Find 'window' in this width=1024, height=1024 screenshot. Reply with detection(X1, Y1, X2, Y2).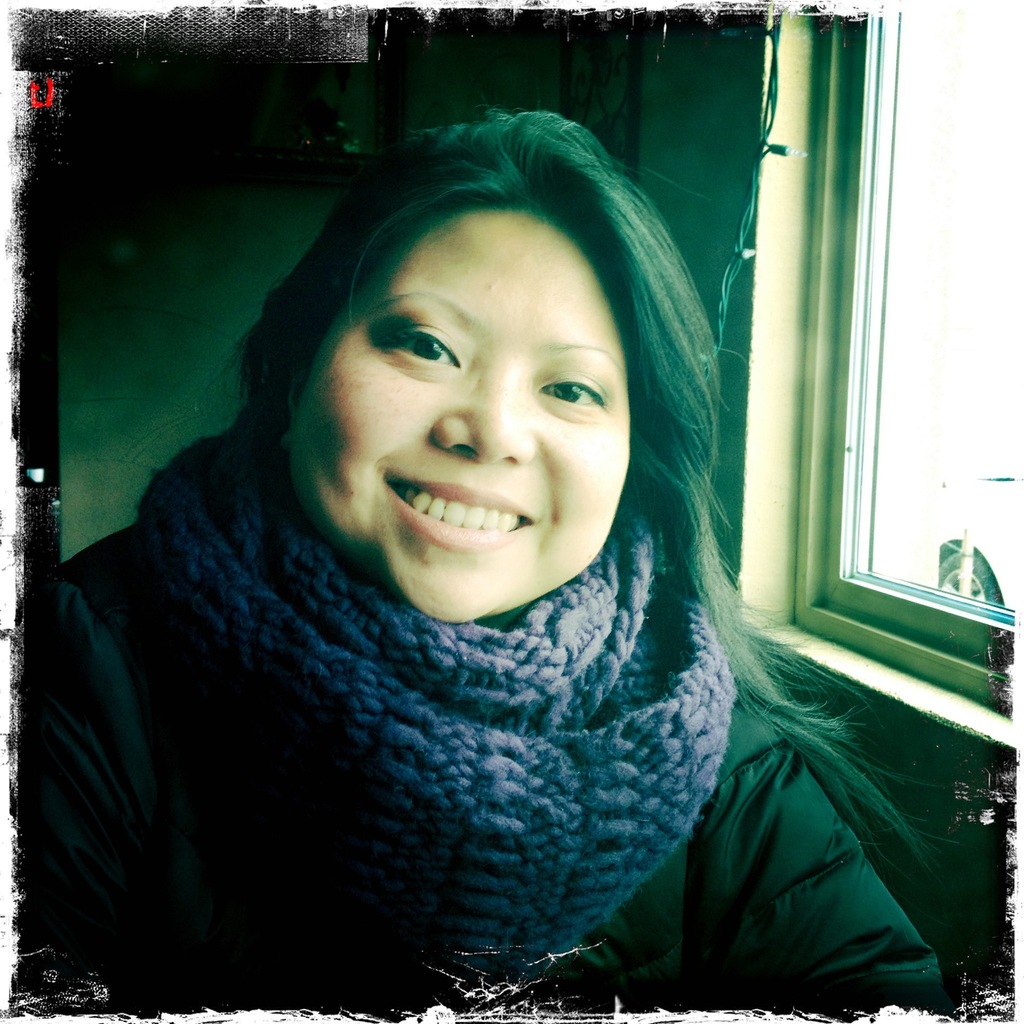
detection(739, 0, 1023, 757).
